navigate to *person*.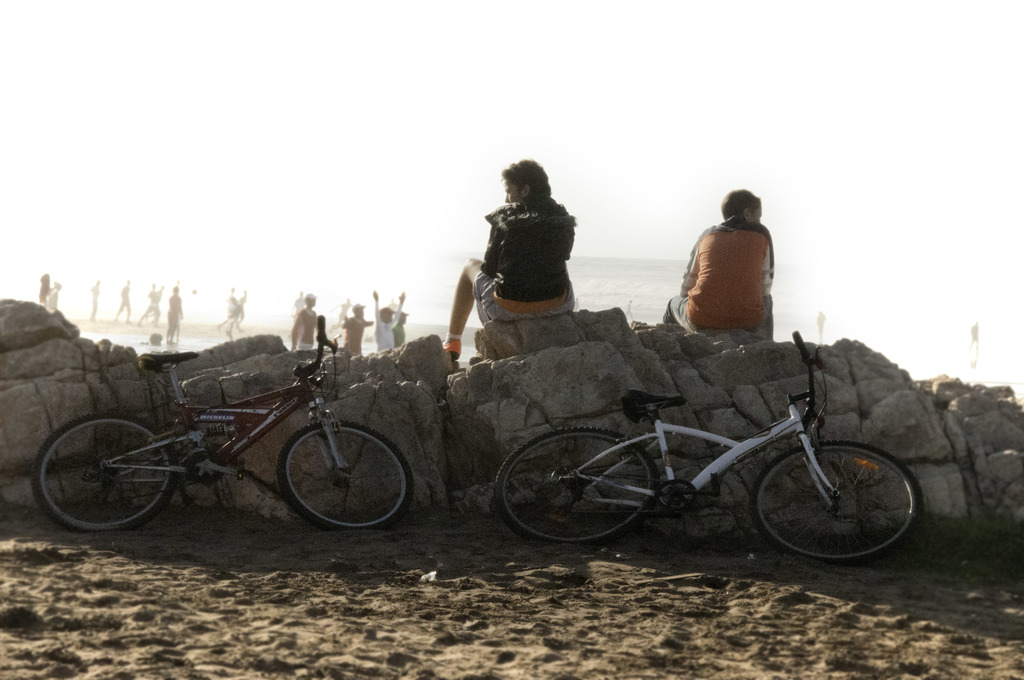
Navigation target: pyautogui.locateOnScreen(292, 291, 321, 352).
